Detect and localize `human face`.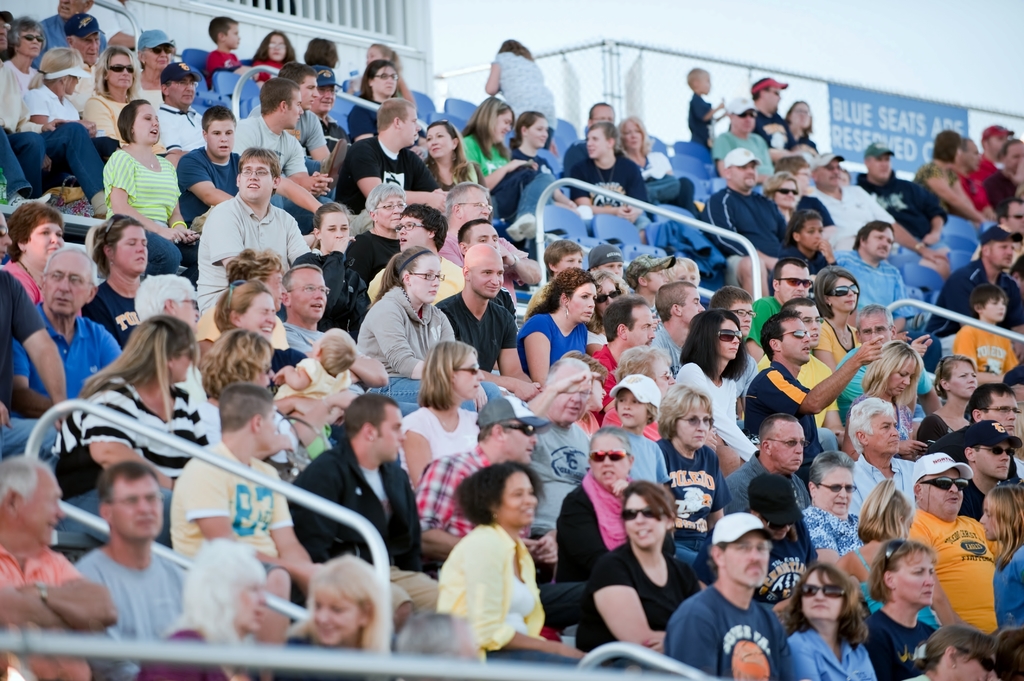
Localized at 623,491,664,547.
